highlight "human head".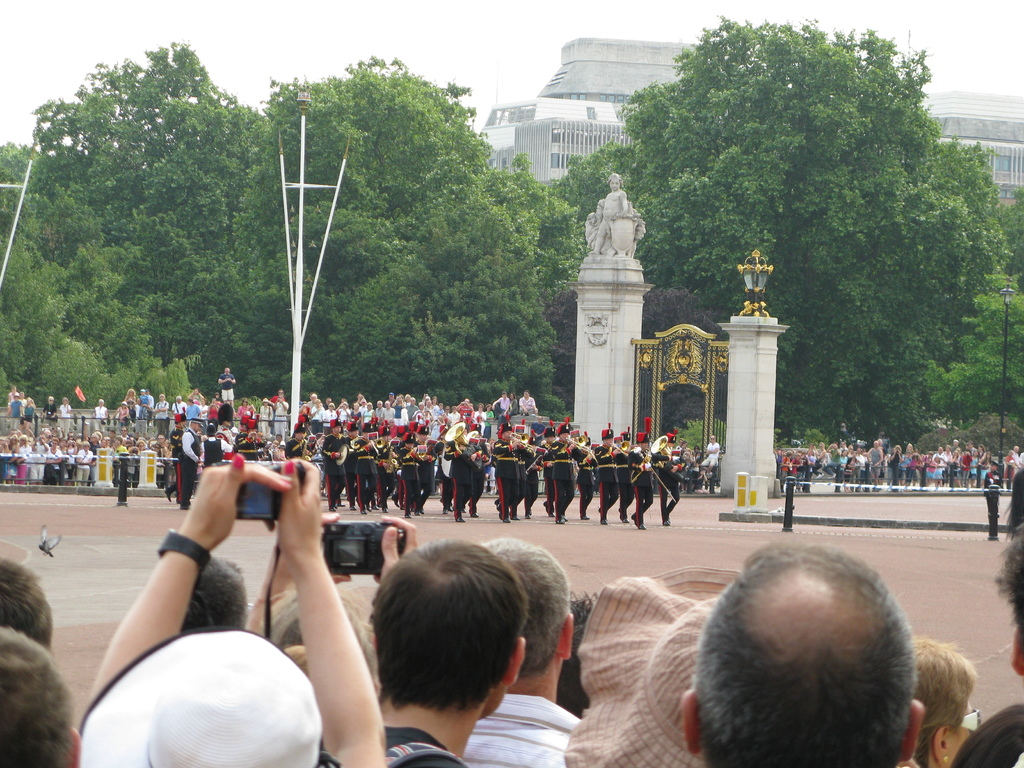
Highlighted region: bbox(367, 537, 527, 719).
